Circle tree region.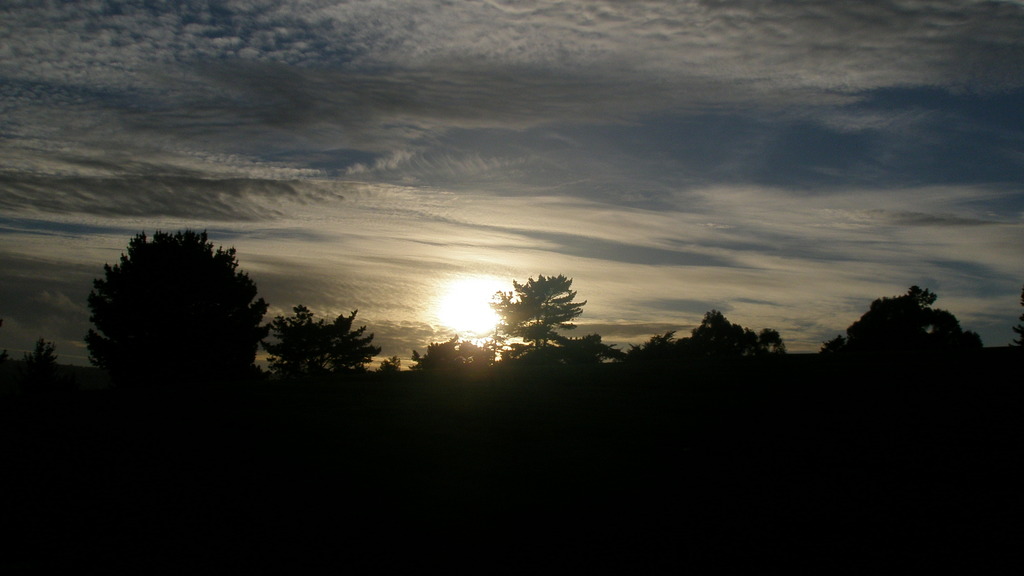
Region: [482,258,587,351].
